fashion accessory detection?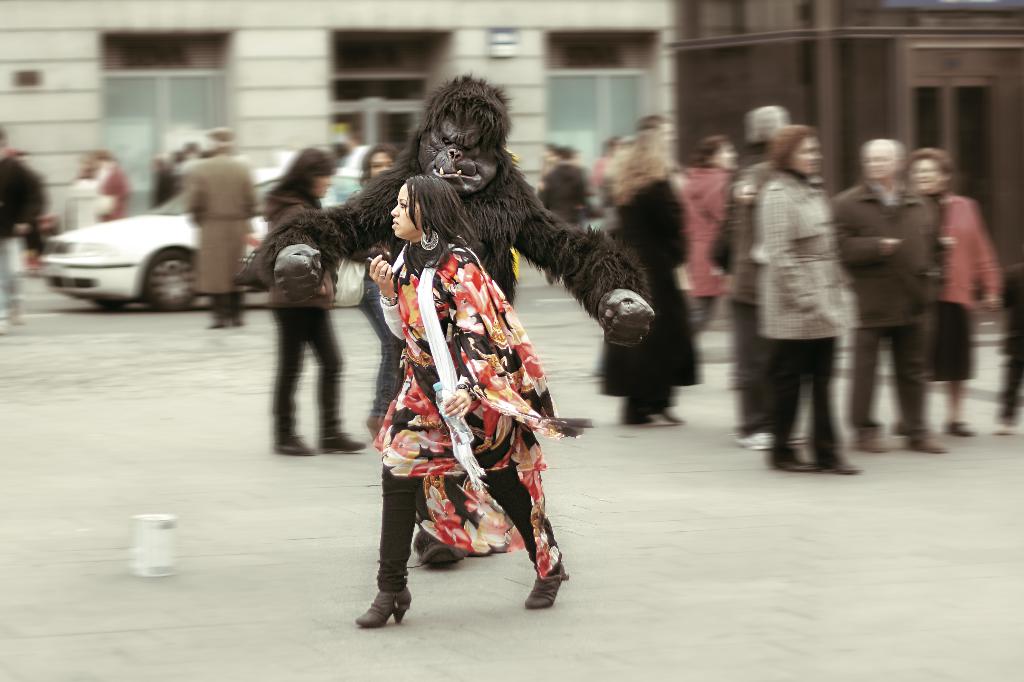
select_region(768, 445, 818, 474)
